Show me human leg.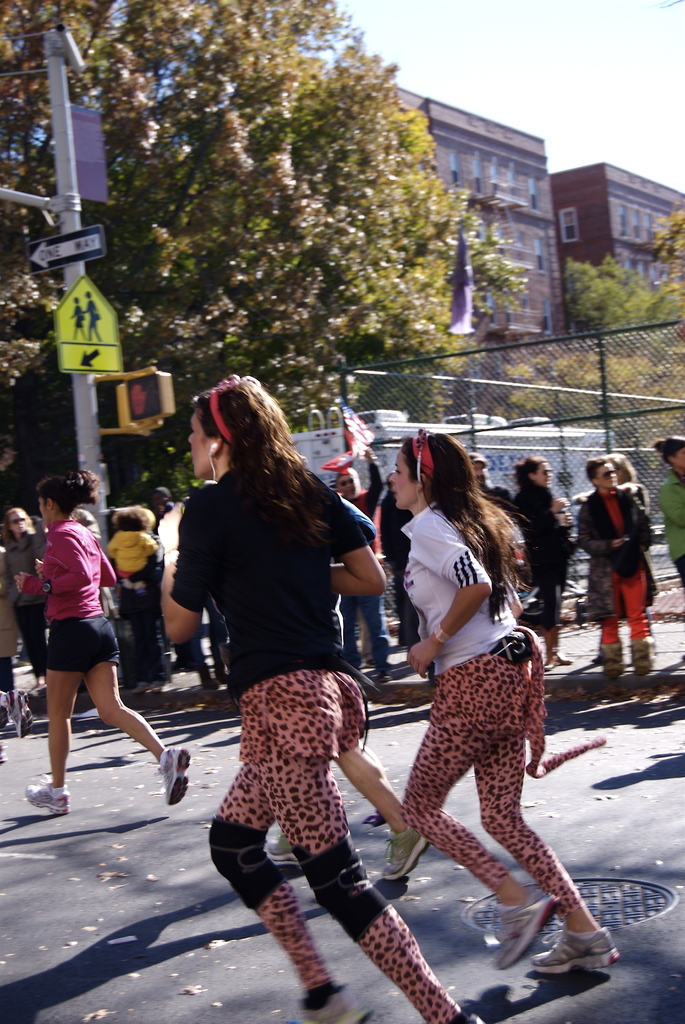
human leg is here: pyautogui.locateOnScreen(405, 664, 557, 966).
